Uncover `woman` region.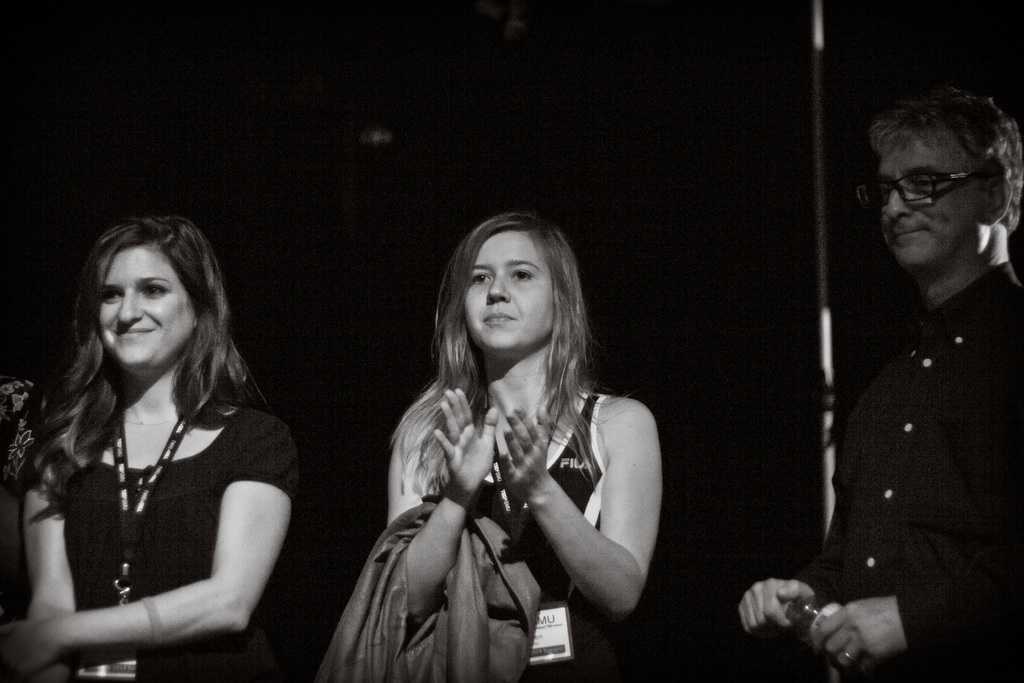
Uncovered: 385/210/671/682.
